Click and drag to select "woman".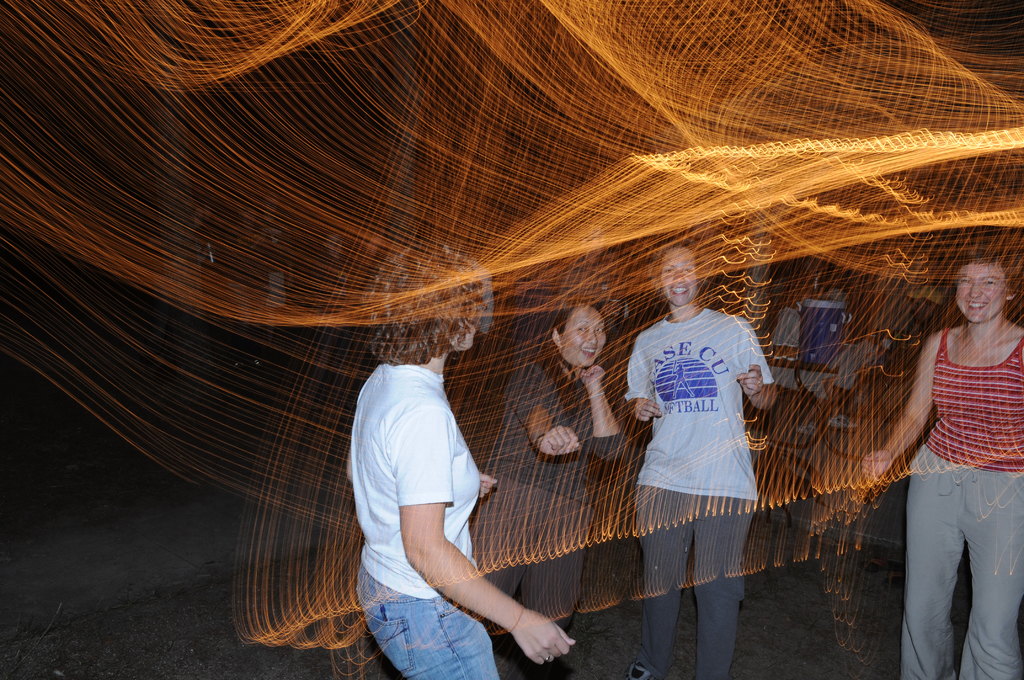
Selection: BBox(476, 302, 621, 643).
